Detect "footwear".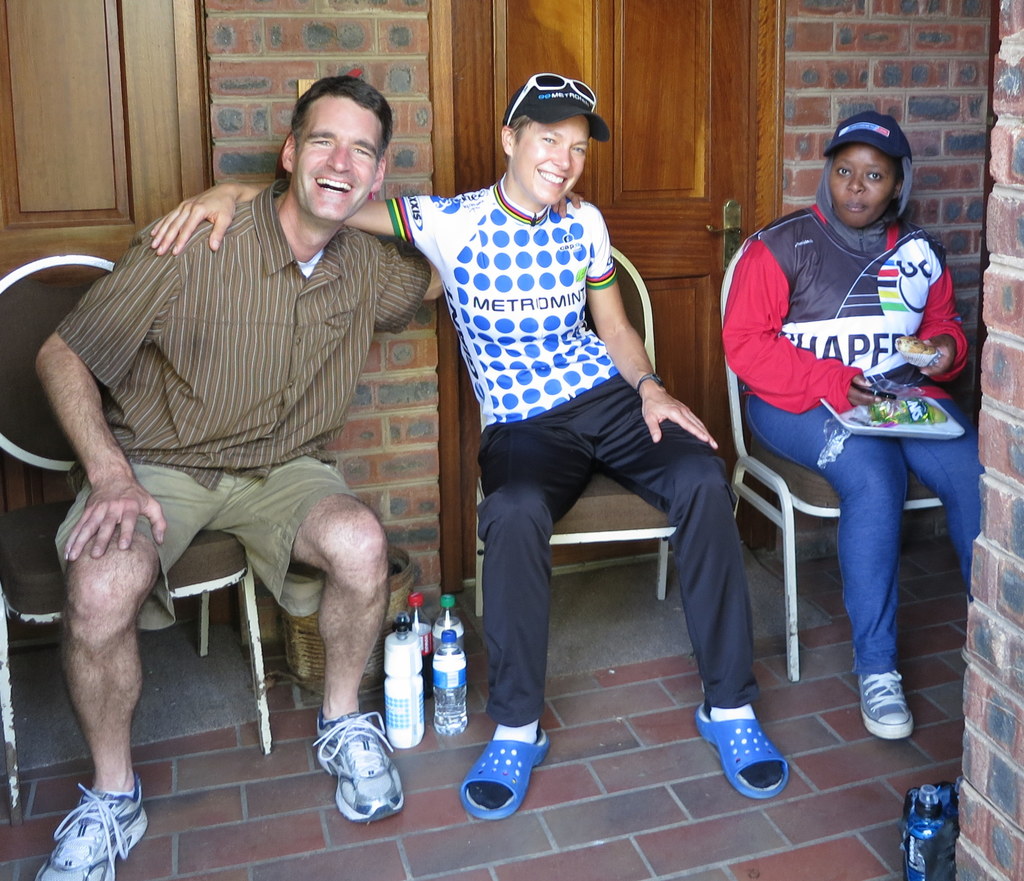
Detected at 848,662,916,748.
